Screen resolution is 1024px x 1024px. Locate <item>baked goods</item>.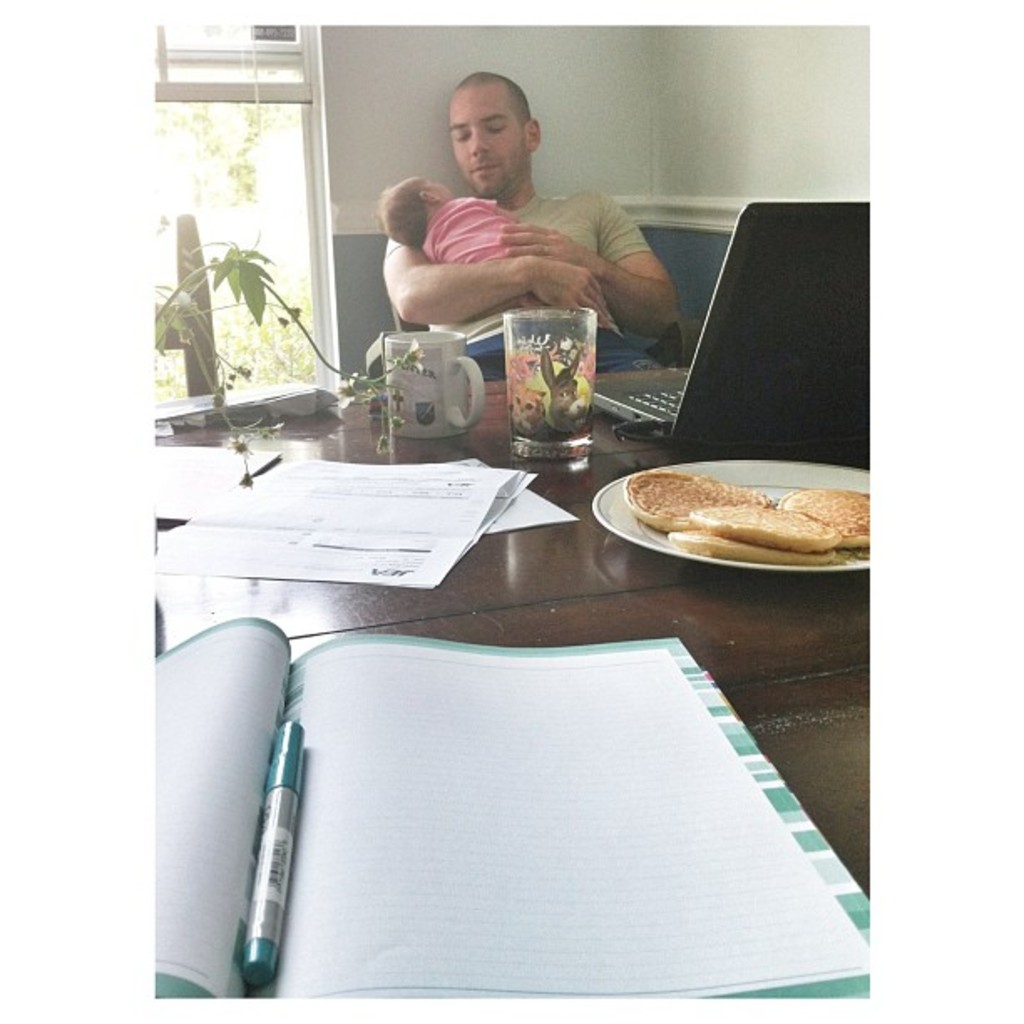
bbox(693, 500, 842, 540).
